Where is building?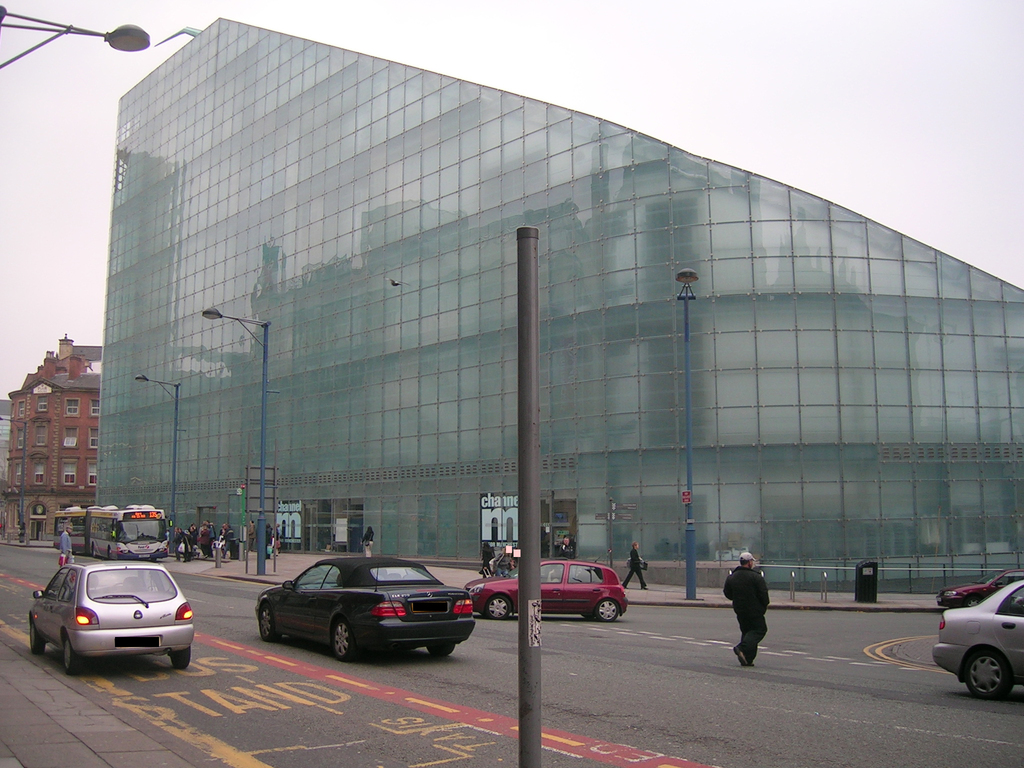
{"x1": 0, "y1": 397, "x2": 13, "y2": 488}.
